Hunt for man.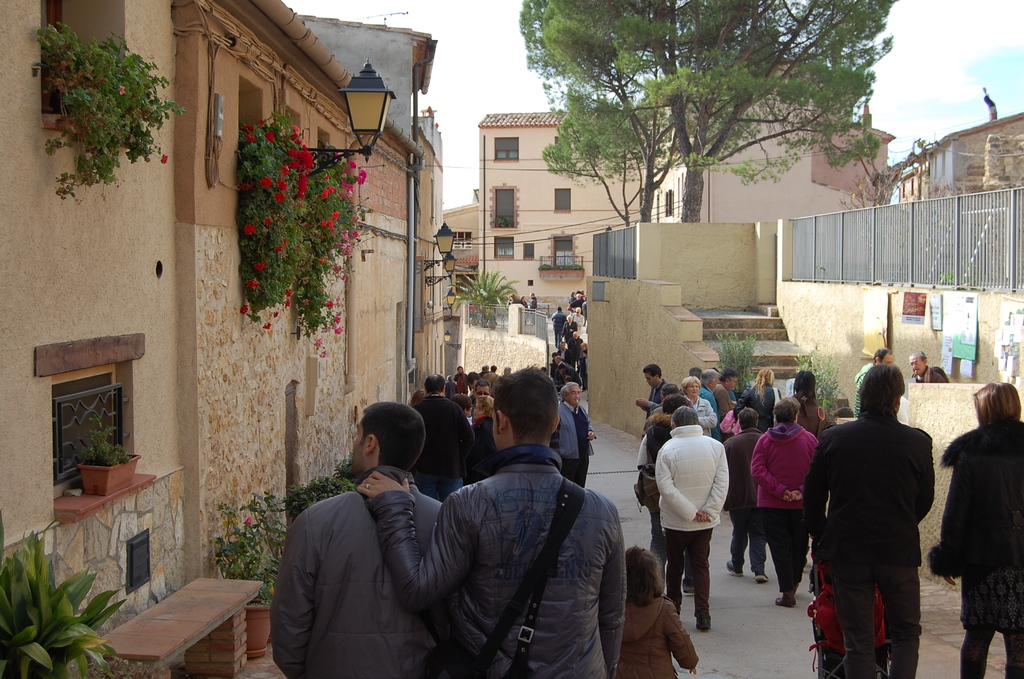
Hunted down at select_region(529, 291, 539, 310).
